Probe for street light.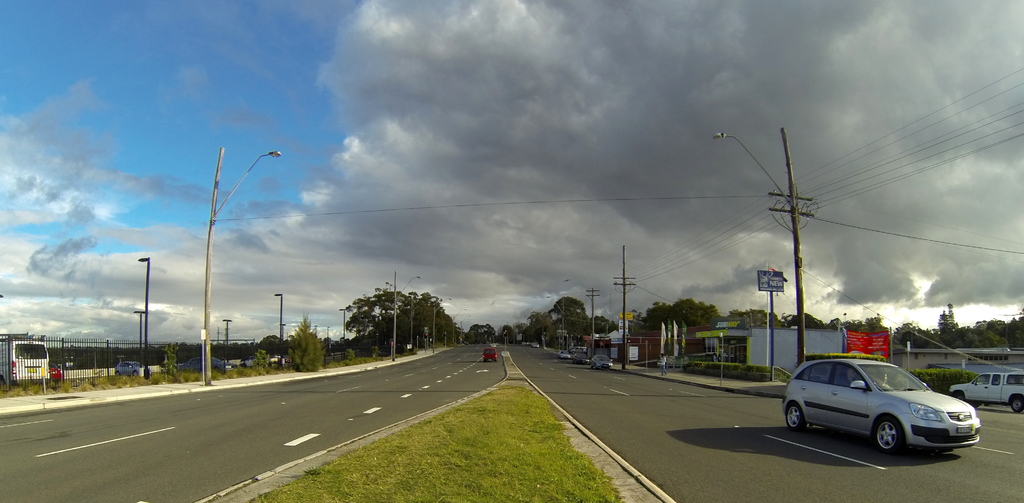
Probe result: x1=134 y1=309 x2=148 y2=367.
